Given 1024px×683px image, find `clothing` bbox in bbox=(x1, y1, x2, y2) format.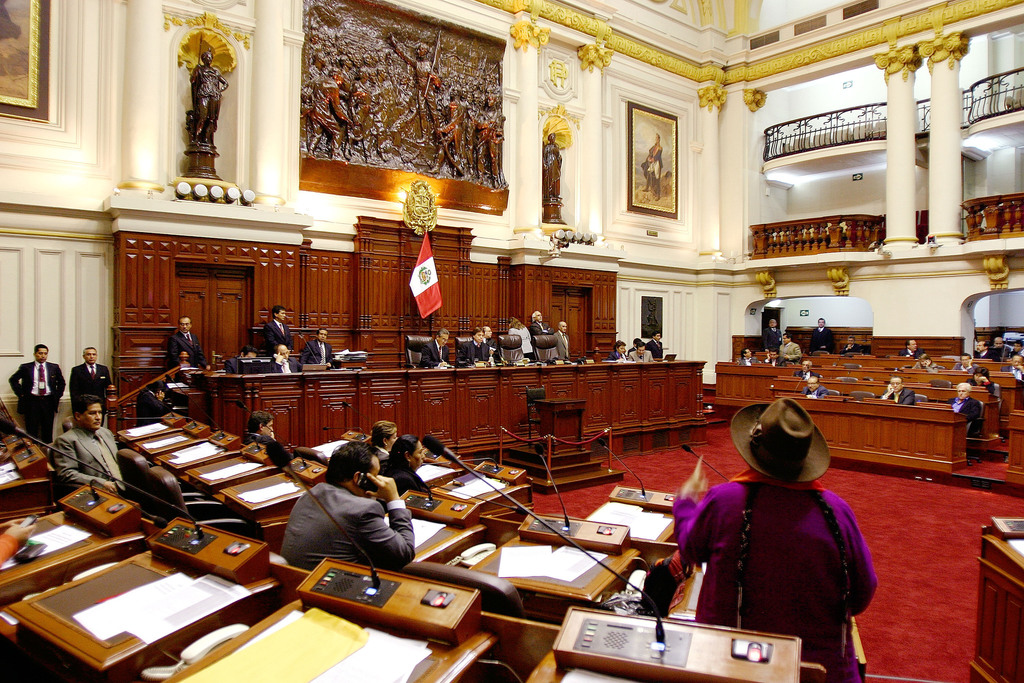
bbox=(886, 390, 915, 400).
